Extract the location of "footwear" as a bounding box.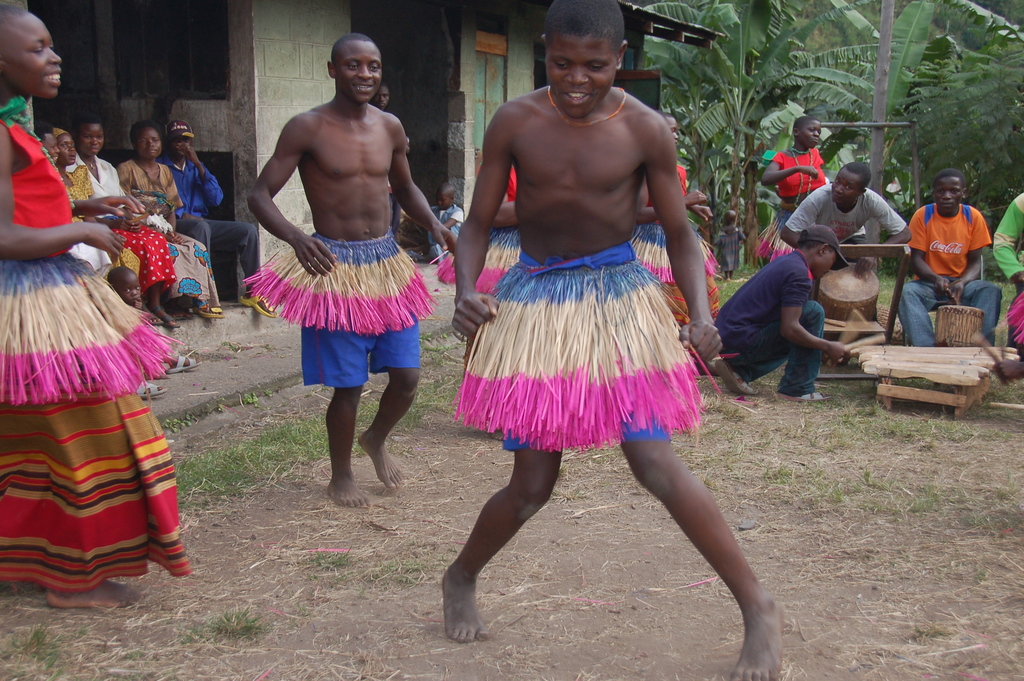
bbox=(772, 394, 830, 404).
